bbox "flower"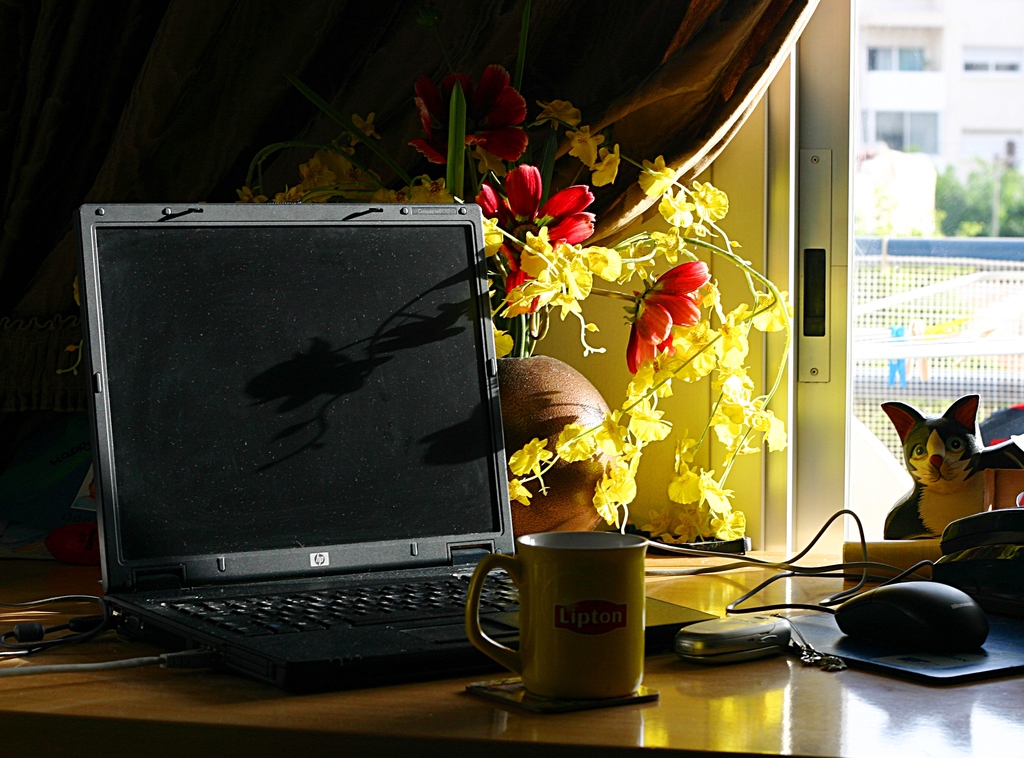
box=[475, 163, 607, 252]
